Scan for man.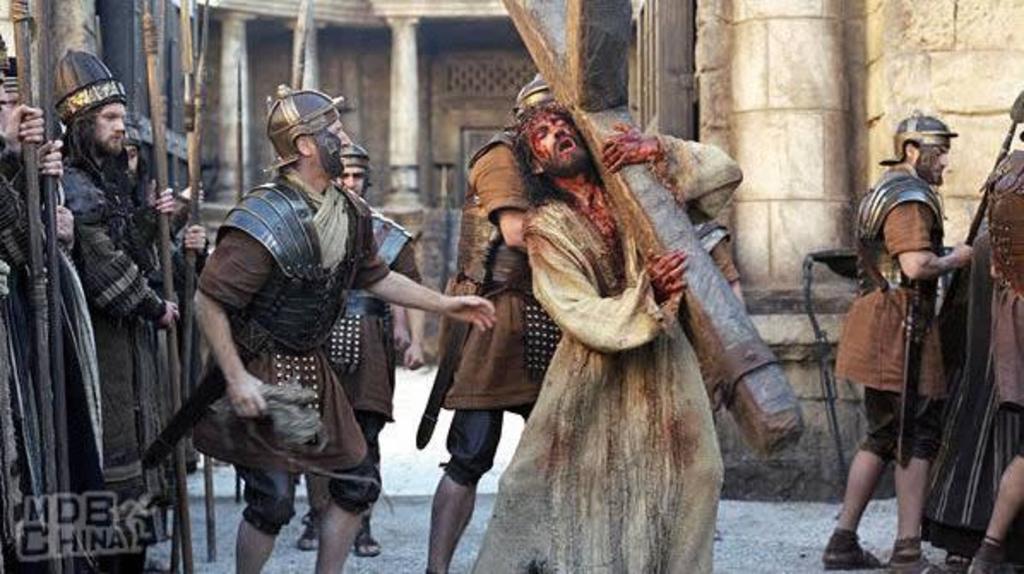
Scan result: [x1=810, y1=105, x2=973, y2=567].
